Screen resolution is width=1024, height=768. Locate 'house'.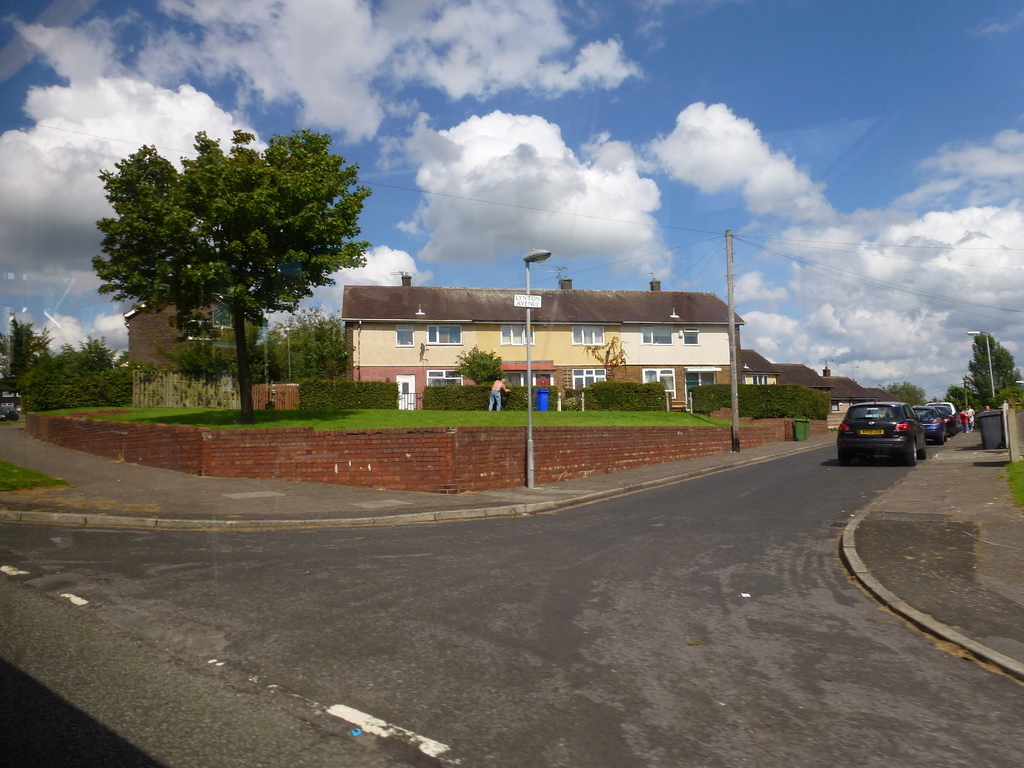
locate(733, 346, 892, 419).
